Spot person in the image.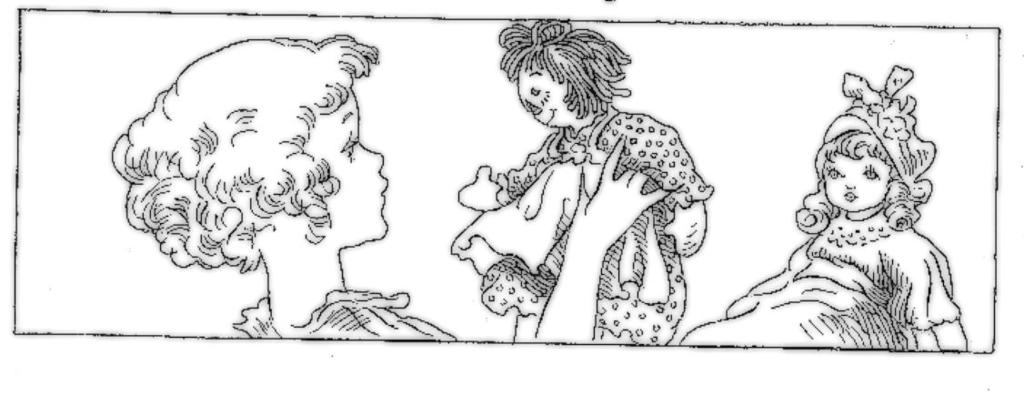
person found at {"x1": 107, "y1": 29, "x2": 671, "y2": 342}.
